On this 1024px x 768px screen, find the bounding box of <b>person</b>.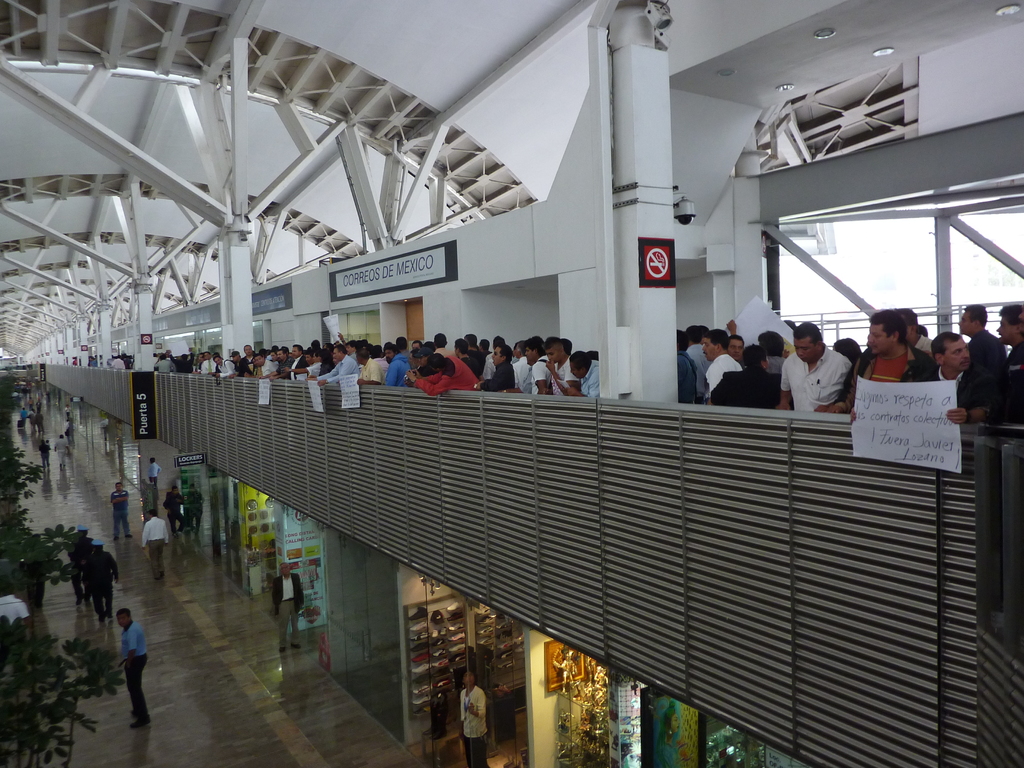
Bounding box: crop(111, 481, 134, 539).
